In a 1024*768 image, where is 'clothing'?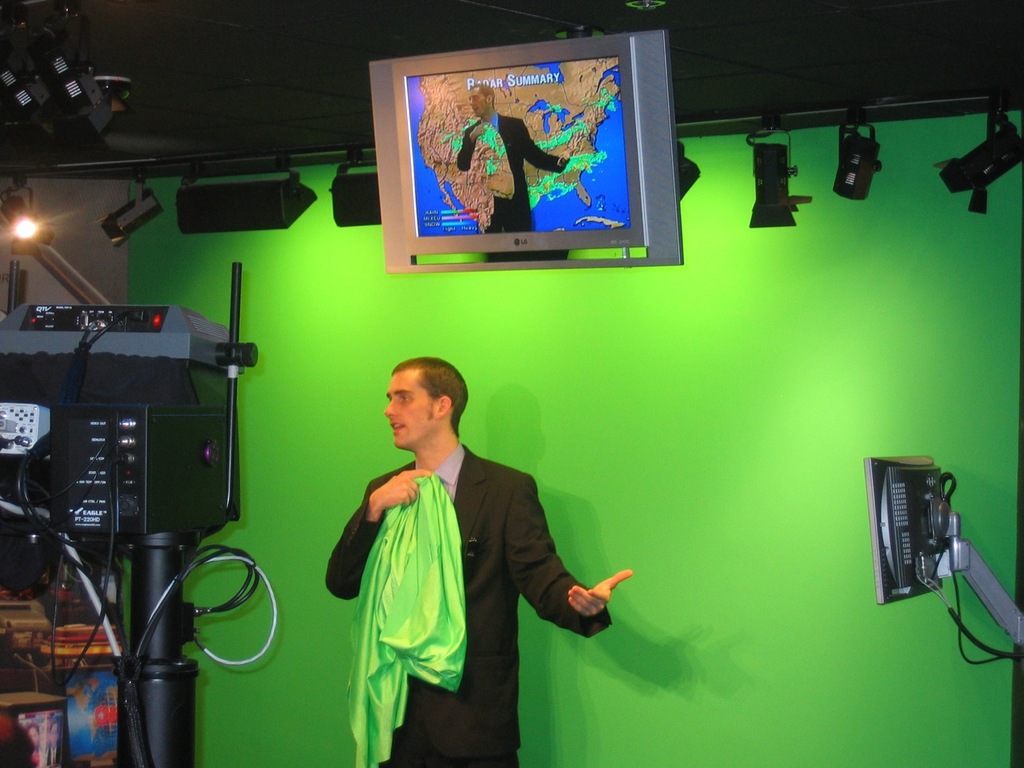
box(456, 108, 566, 234).
